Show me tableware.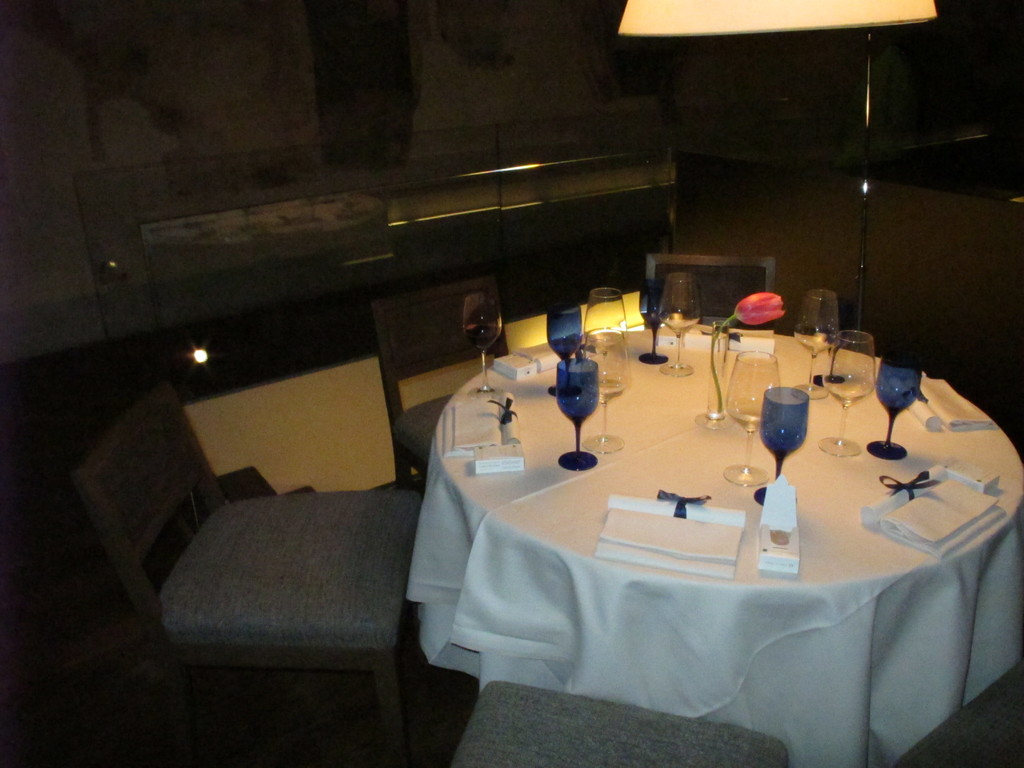
tableware is here: (left=559, top=360, right=600, bottom=472).
